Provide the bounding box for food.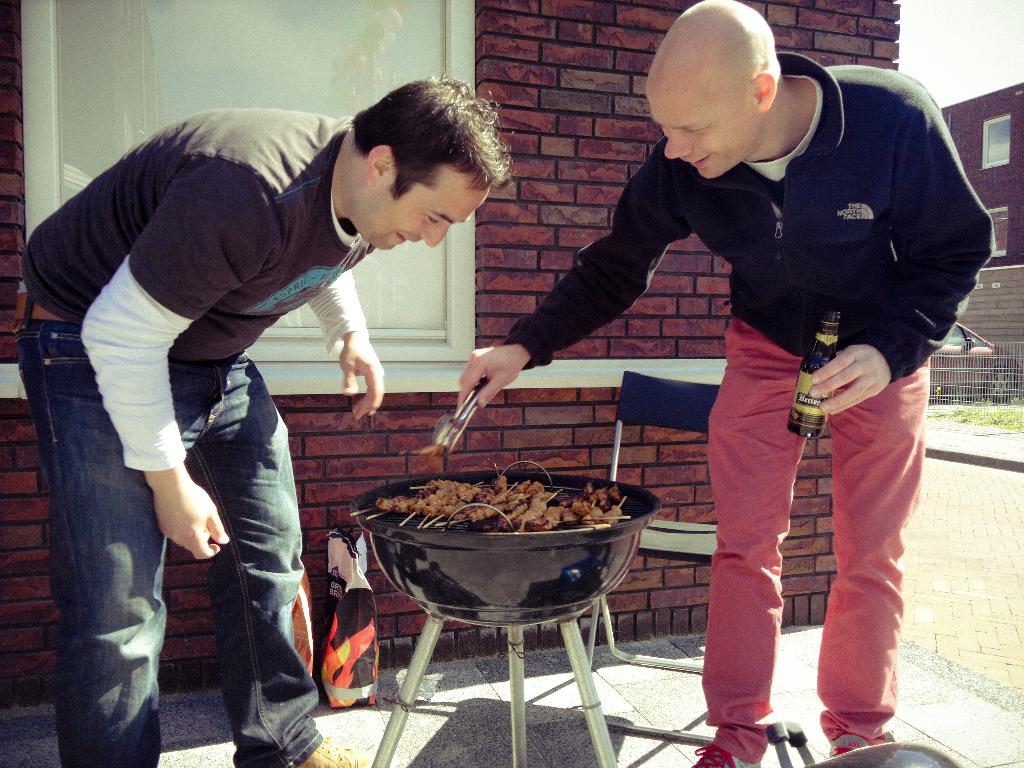
(418, 442, 444, 458).
